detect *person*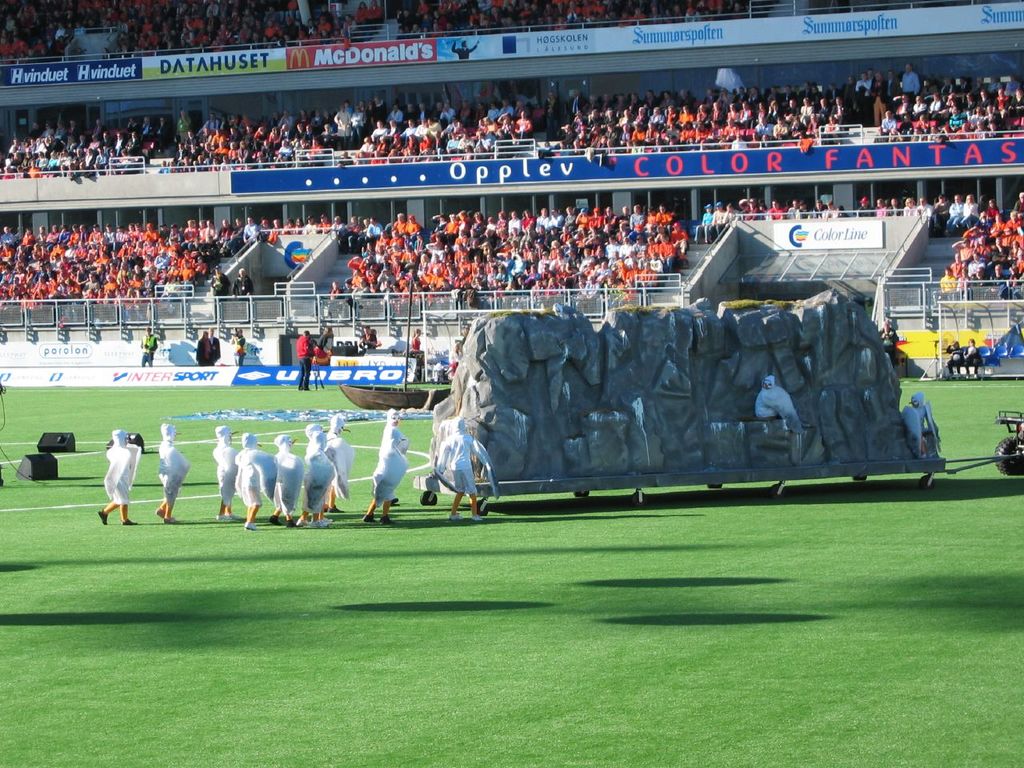
x1=722 y1=202 x2=740 y2=231
